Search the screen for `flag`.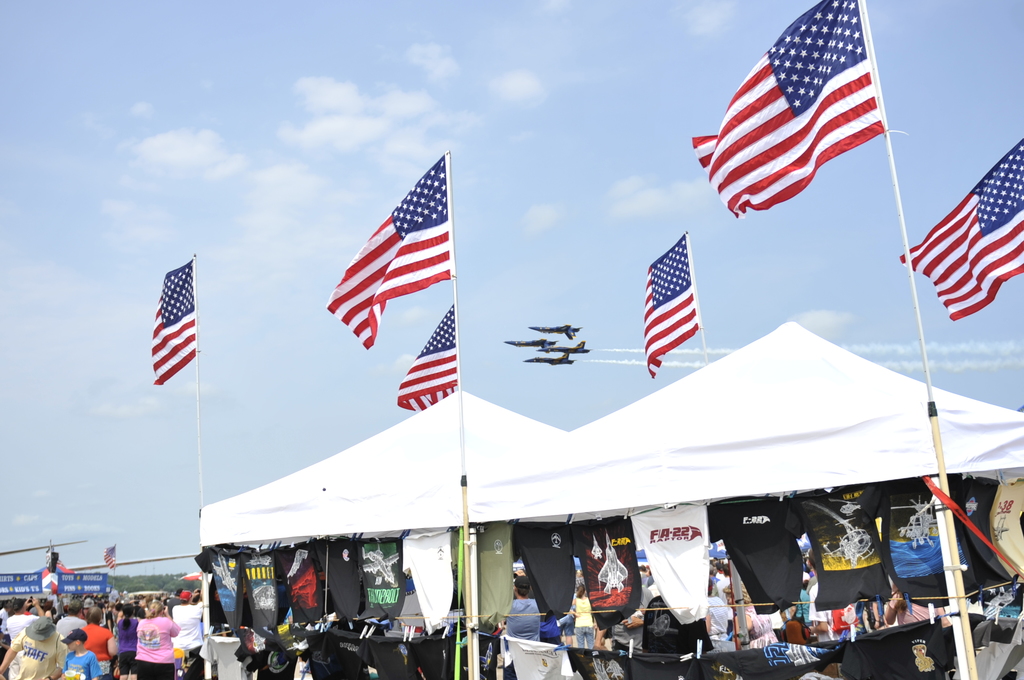
Found at <region>40, 562, 56, 595</region>.
